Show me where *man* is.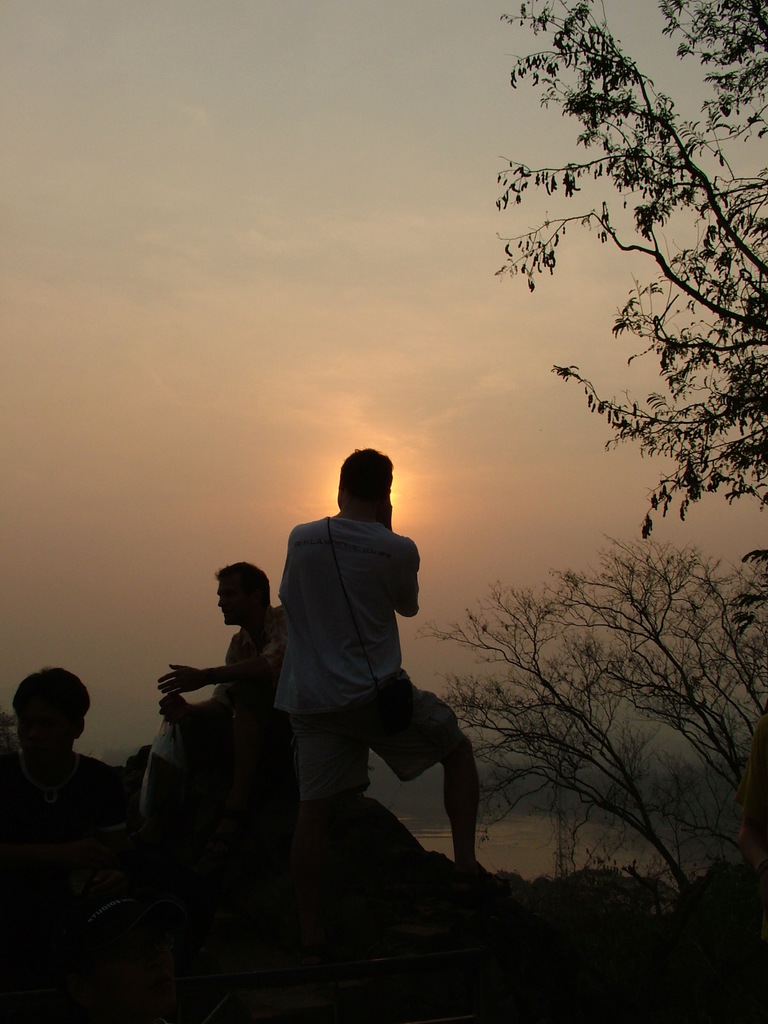
*man* is at (157,560,289,786).
